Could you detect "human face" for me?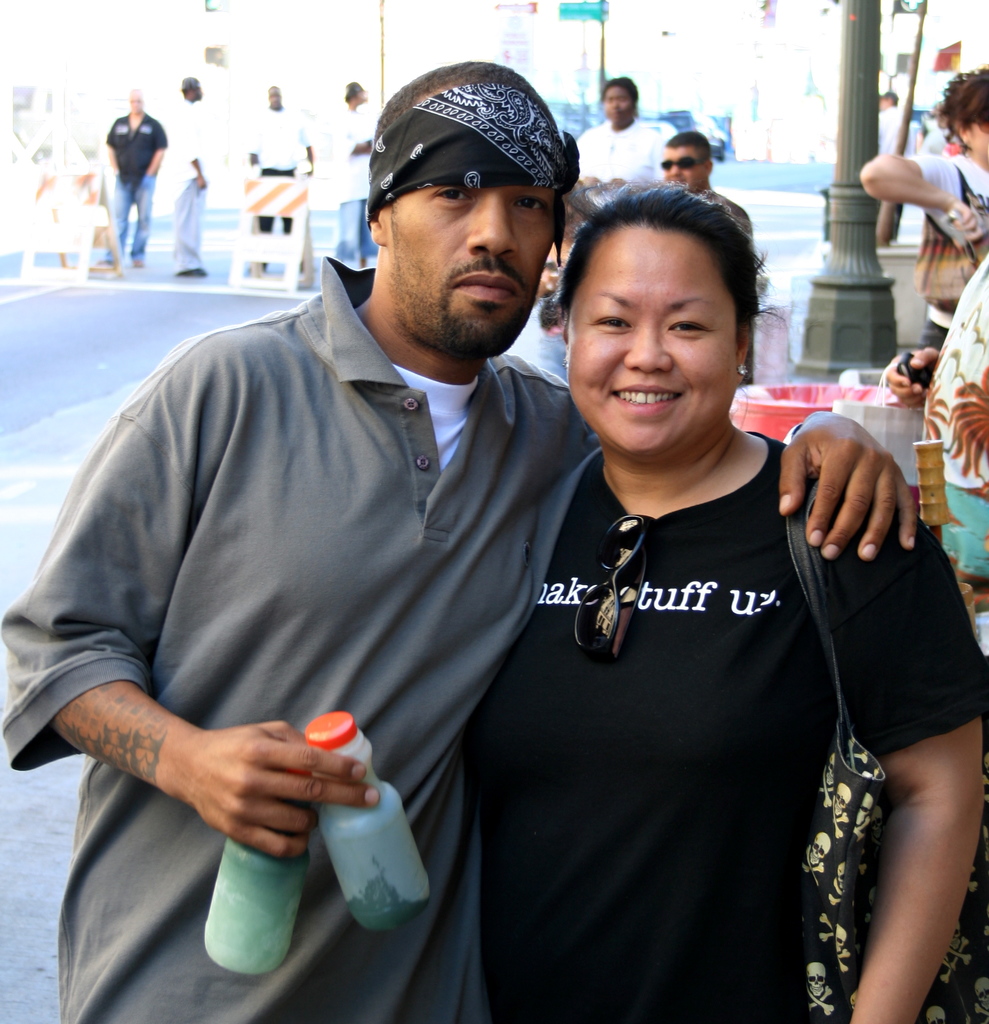
Detection result: {"x1": 662, "y1": 149, "x2": 707, "y2": 189}.
